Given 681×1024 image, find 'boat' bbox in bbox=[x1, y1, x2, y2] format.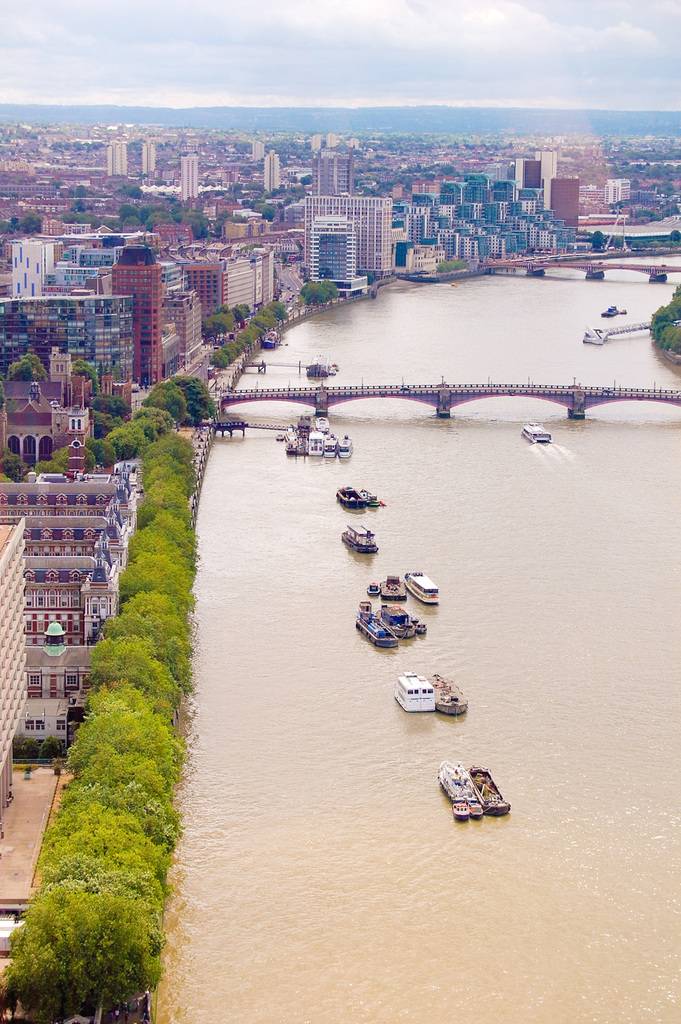
bbox=[343, 526, 380, 557].
